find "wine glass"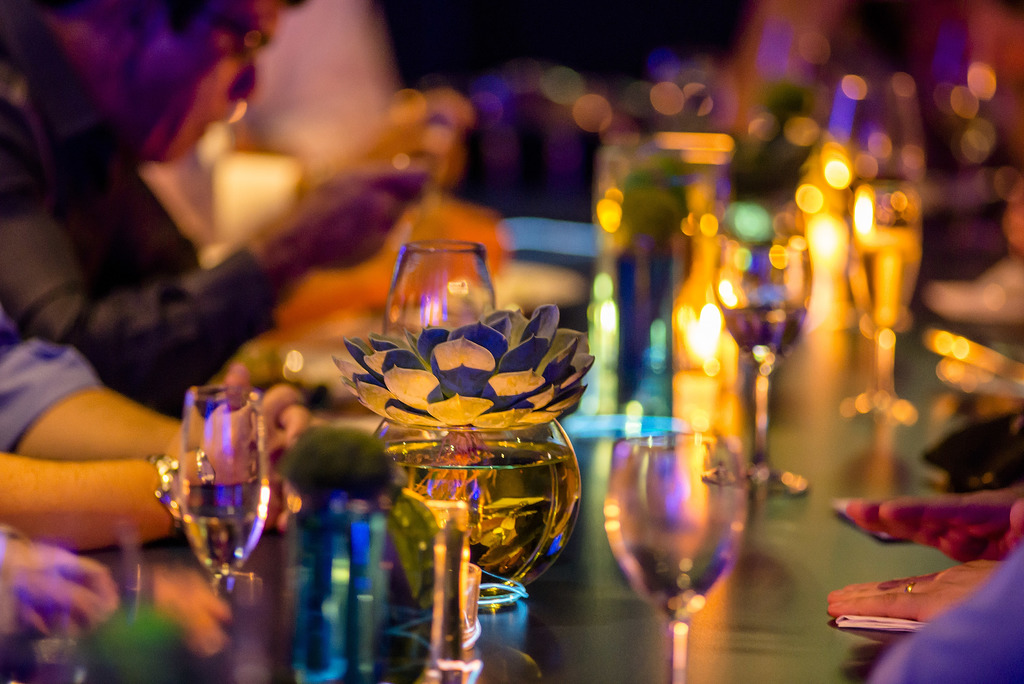
605 428 748 683
